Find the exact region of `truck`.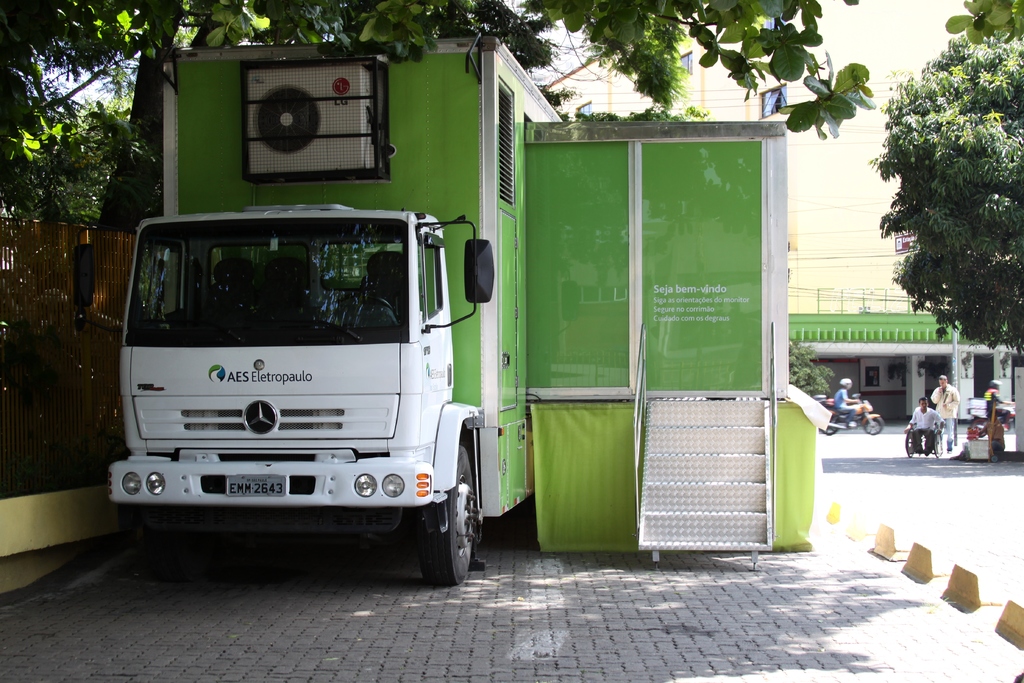
Exact region: bbox(104, 32, 822, 589).
